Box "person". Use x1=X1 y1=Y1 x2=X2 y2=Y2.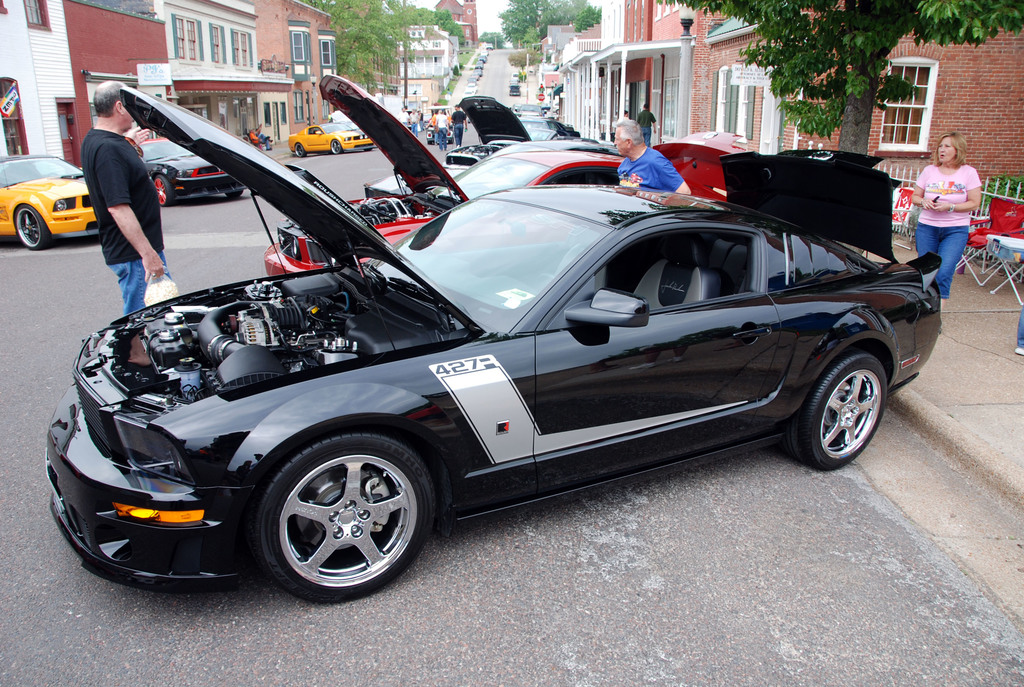
x1=449 y1=104 x2=468 y2=147.
